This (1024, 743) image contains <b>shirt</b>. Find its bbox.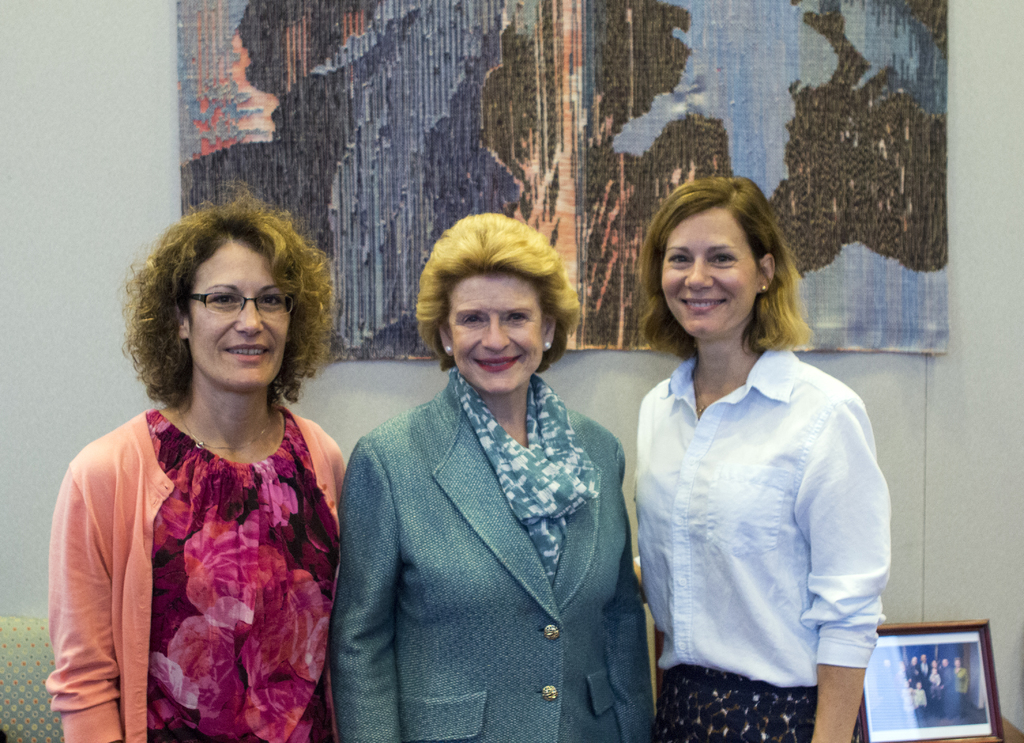
[left=634, top=336, right=894, bottom=694].
